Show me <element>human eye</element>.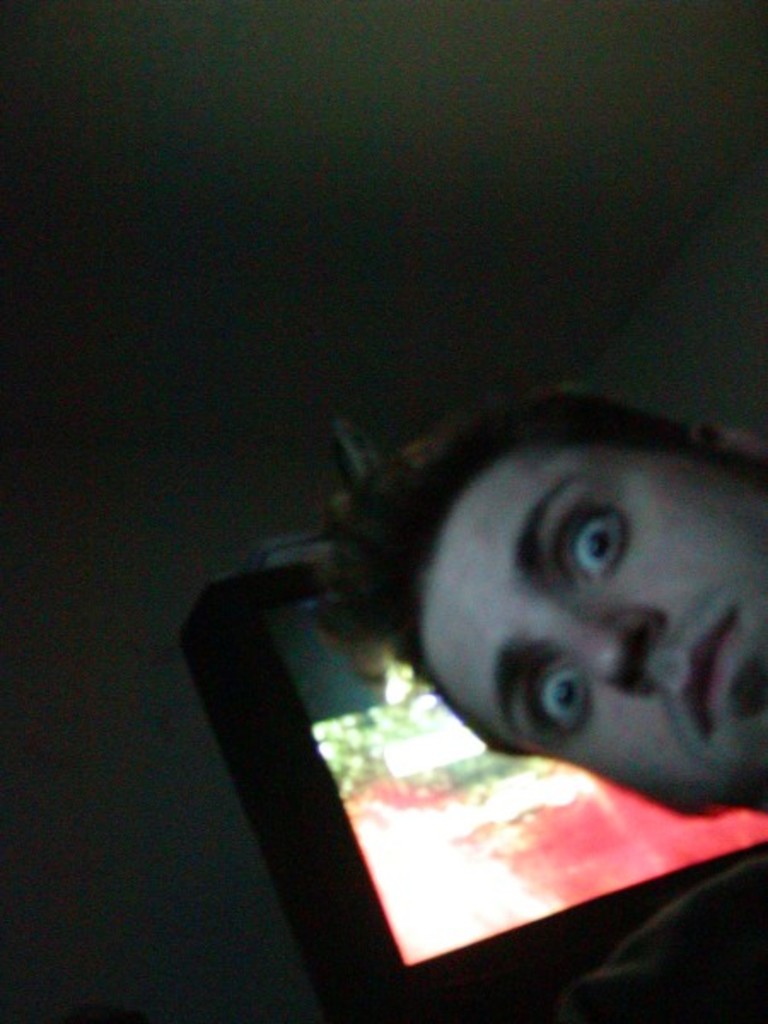
<element>human eye</element> is here: pyautogui.locateOnScreen(558, 502, 631, 592).
